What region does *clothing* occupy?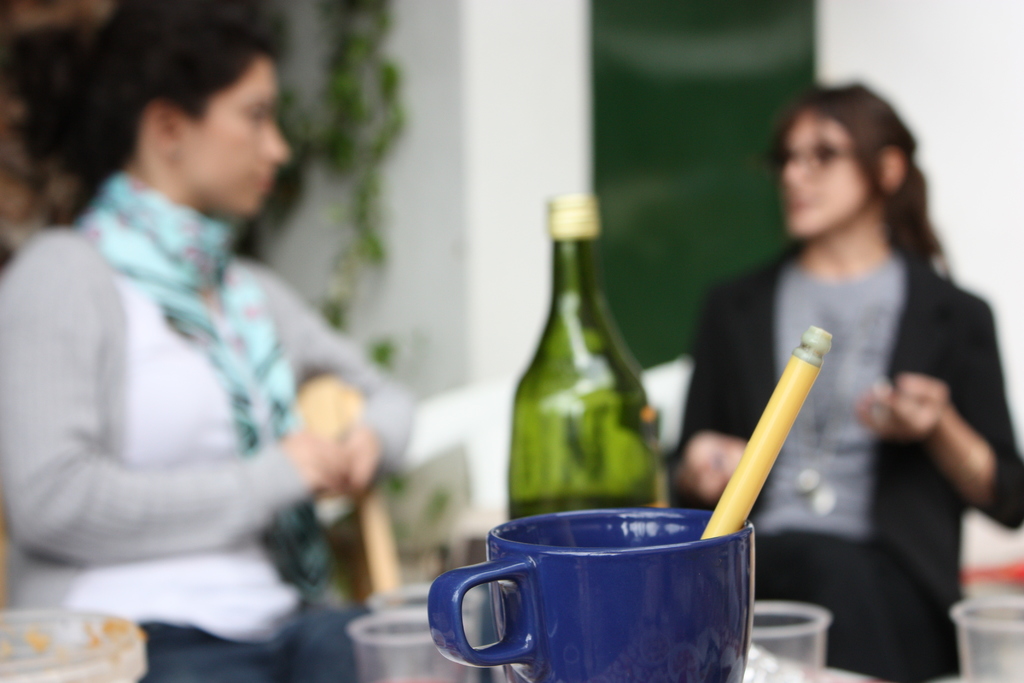
(0,157,420,682).
